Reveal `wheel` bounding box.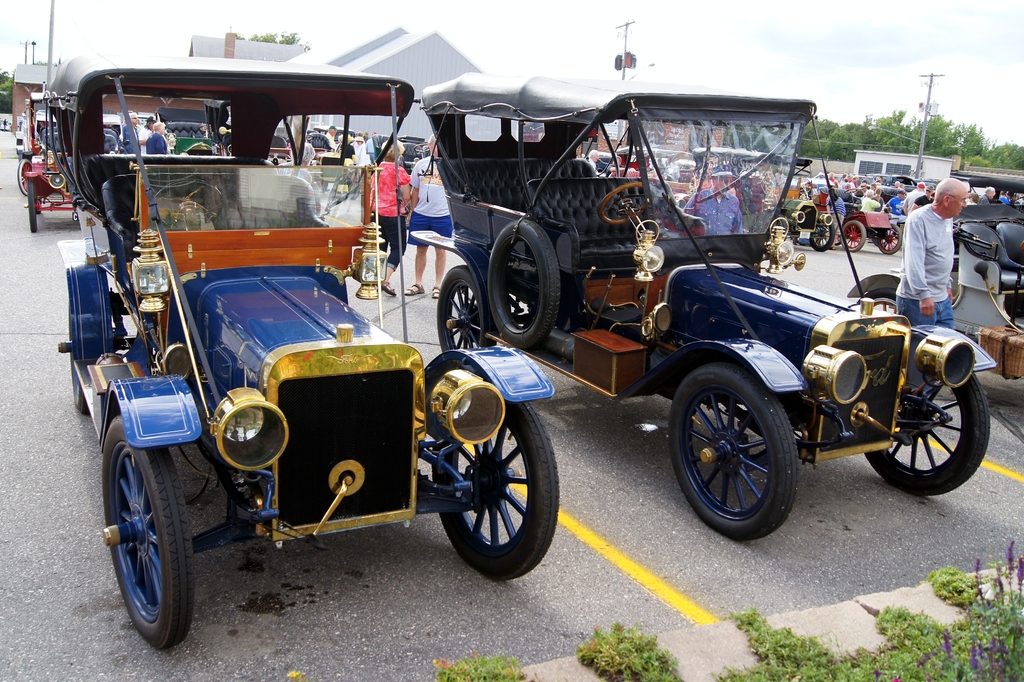
Revealed: pyautogui.locateOnScreen(27, 178, 38, 234).
